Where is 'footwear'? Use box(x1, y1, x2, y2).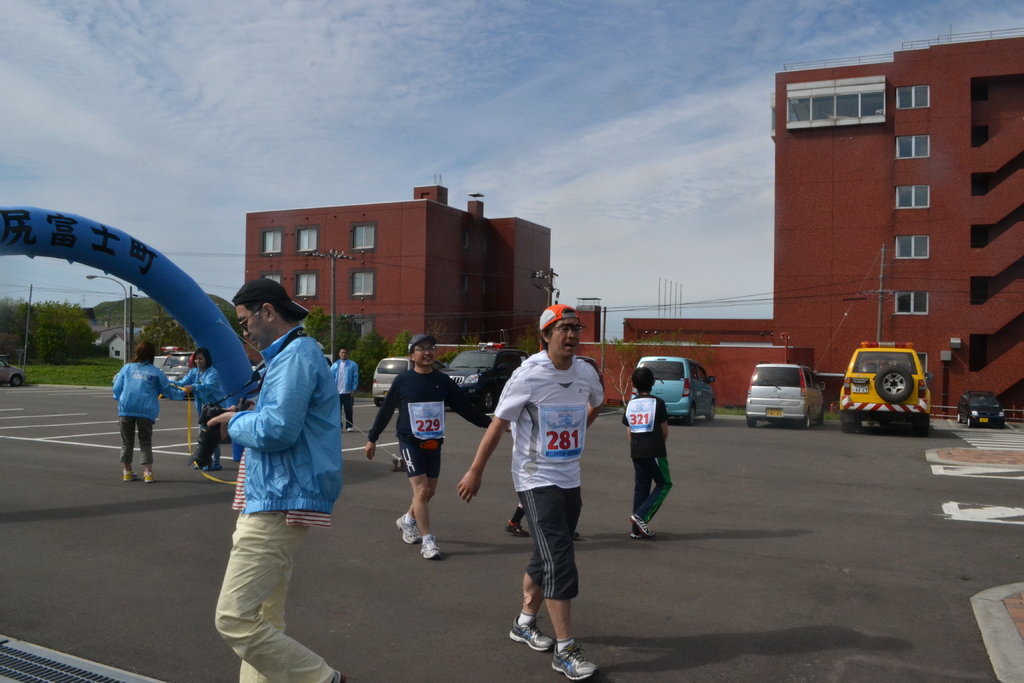
box(628, 511, 653, 536).
